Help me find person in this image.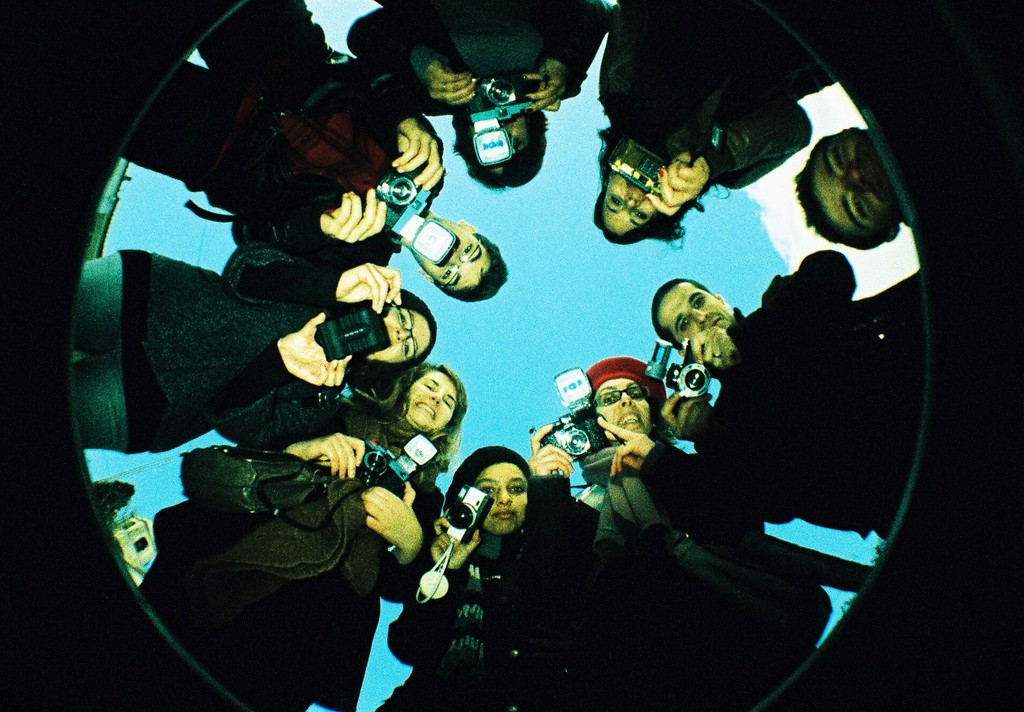
Found it: (650,251,928,510).
